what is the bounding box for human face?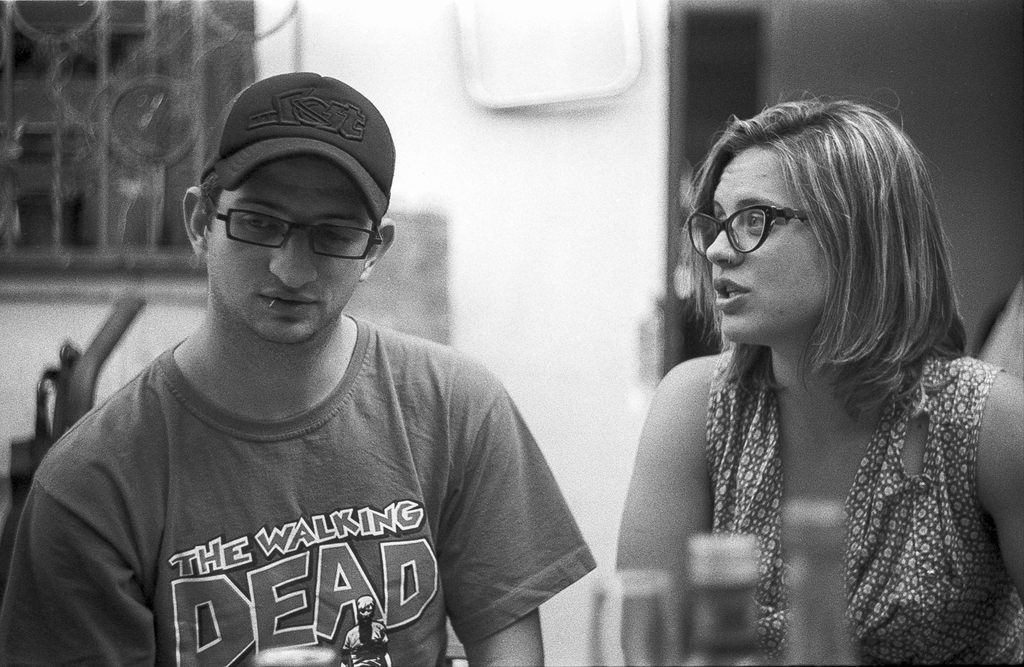
left=700, top=142, right=829, bottom=341.
